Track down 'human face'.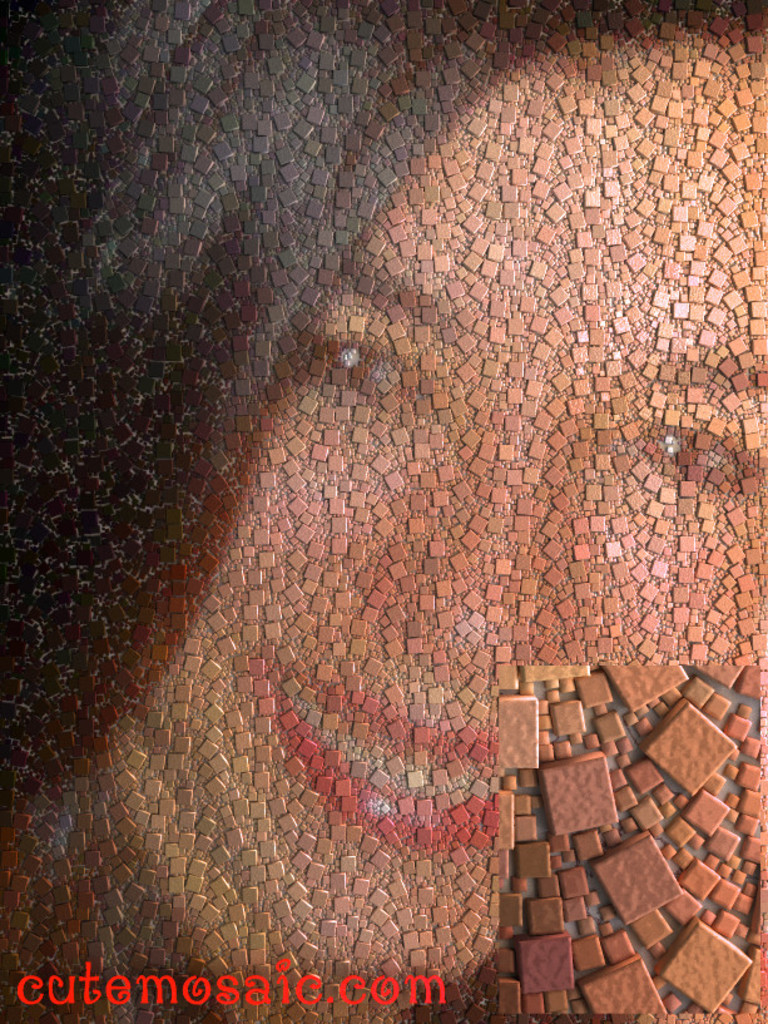
Tracked to <box>104,25,767,996</box>.
